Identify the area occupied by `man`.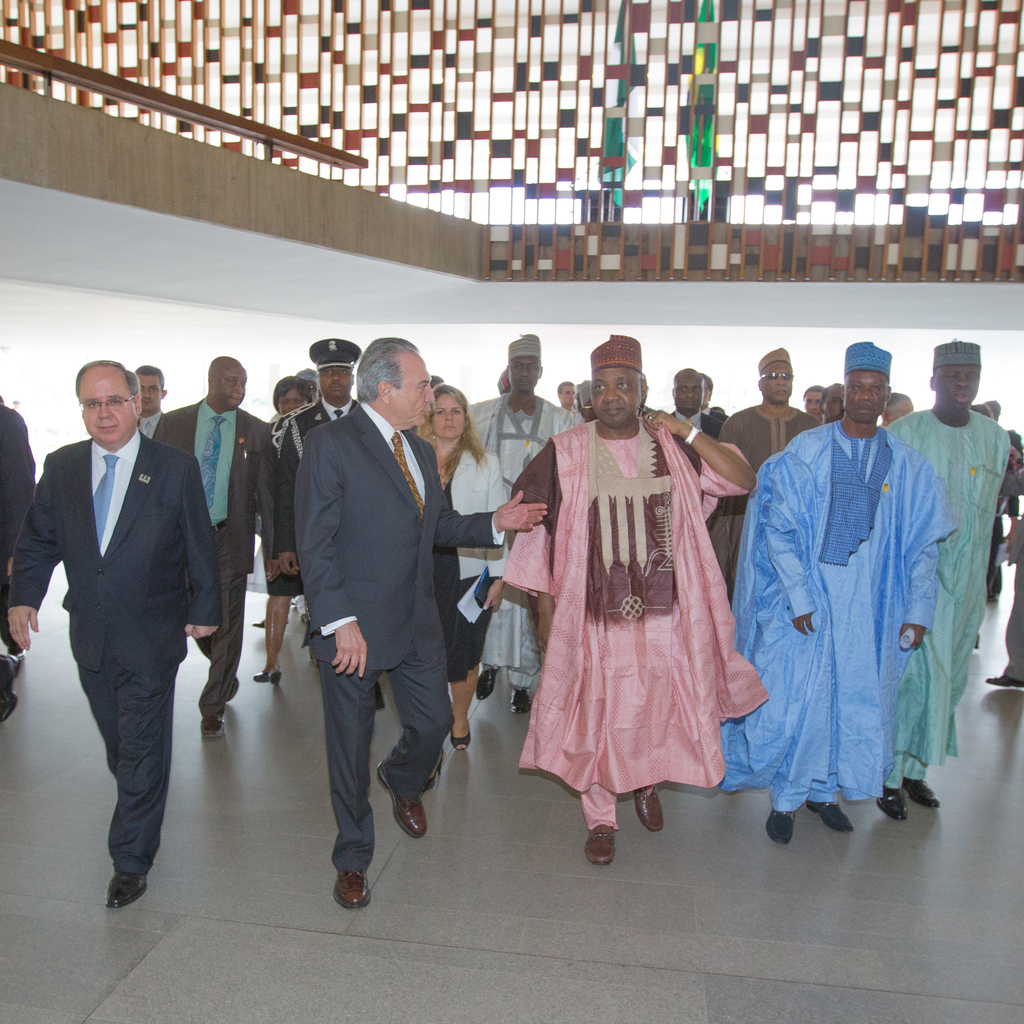
Area: bbox=[4, 348, 221, 910].
